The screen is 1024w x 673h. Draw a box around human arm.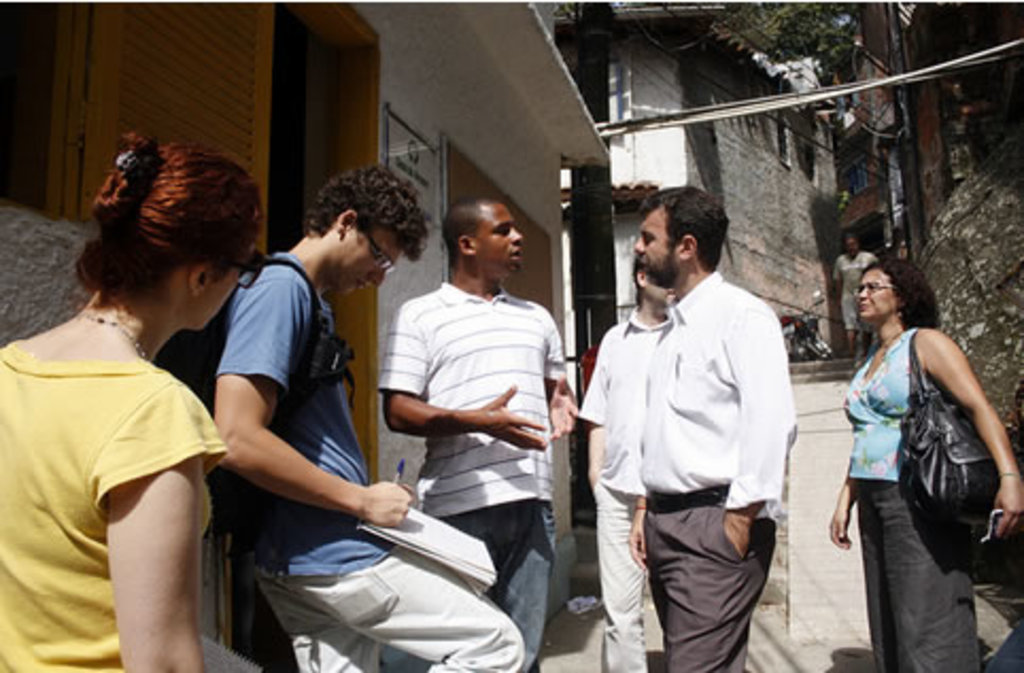
rect(389, 304, 540, 454).
